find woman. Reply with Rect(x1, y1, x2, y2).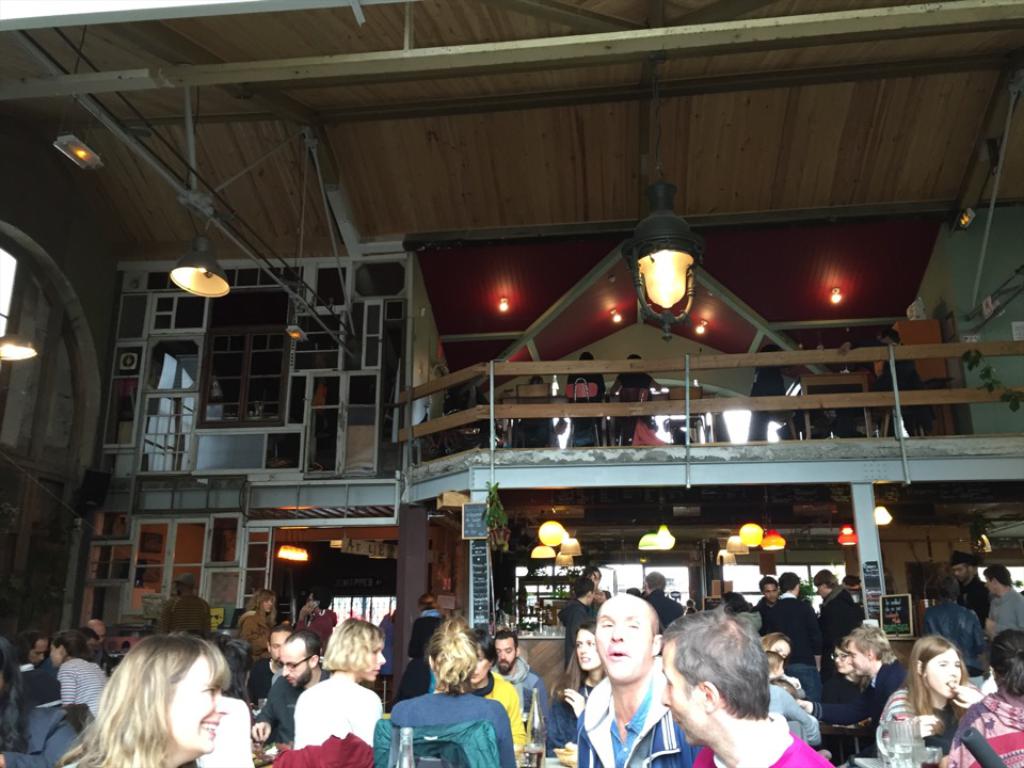
Rect(543, 618, 610, 758).
